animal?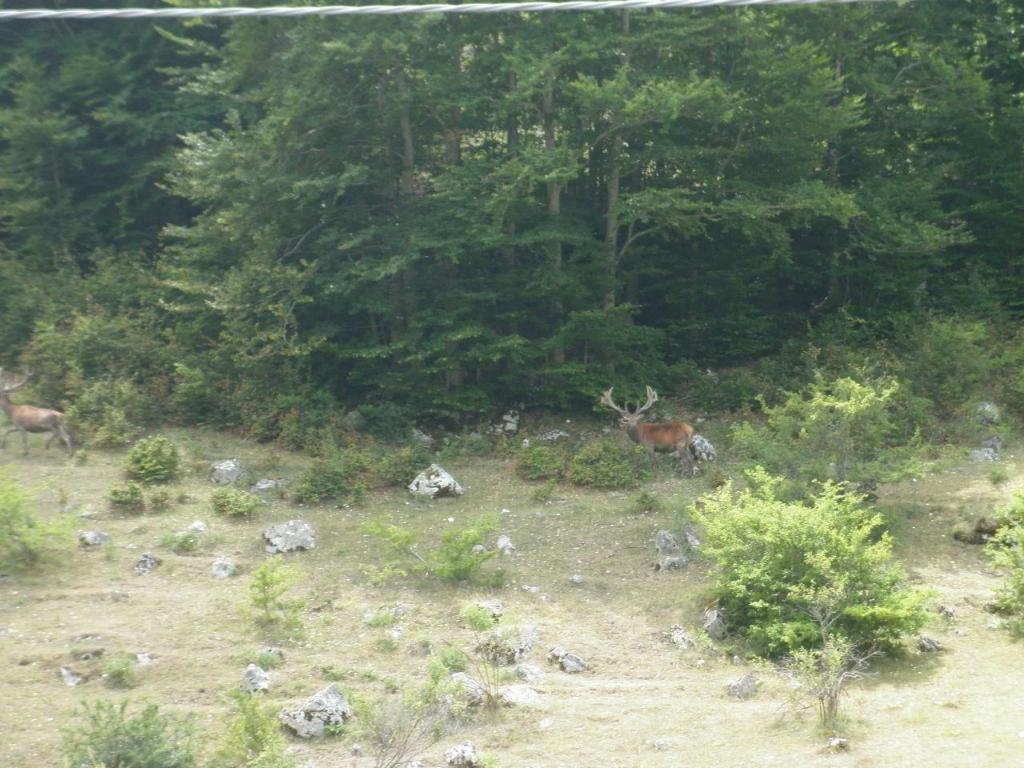
602 383 695 470
